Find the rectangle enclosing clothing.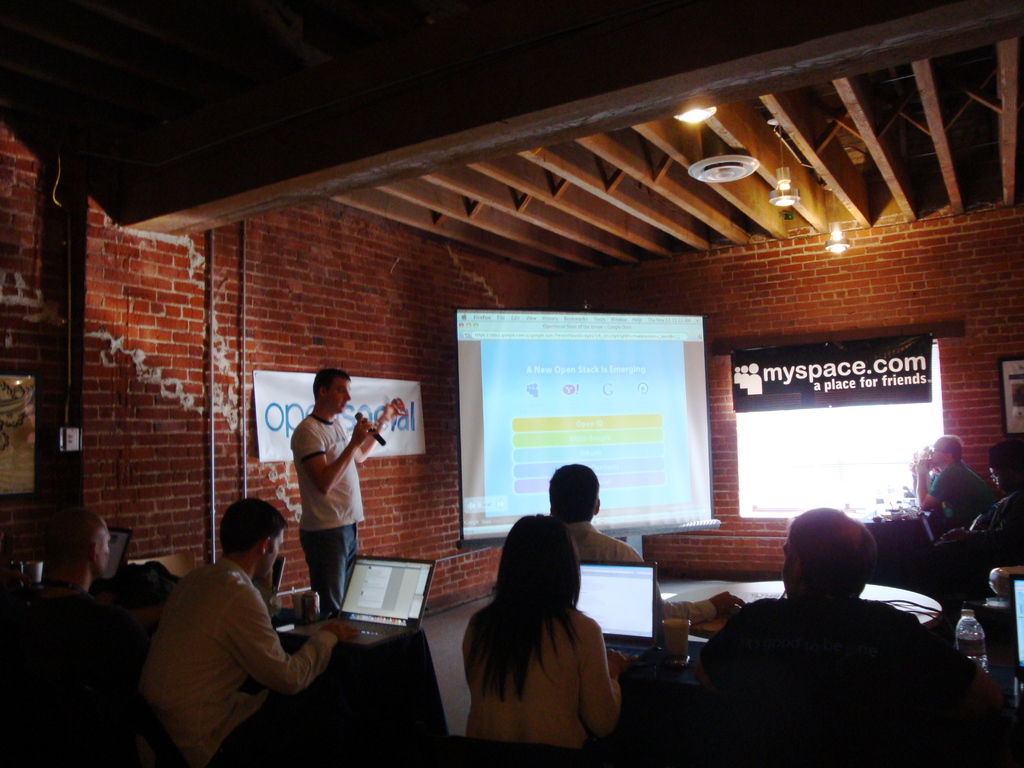
[134,561,339,765].
